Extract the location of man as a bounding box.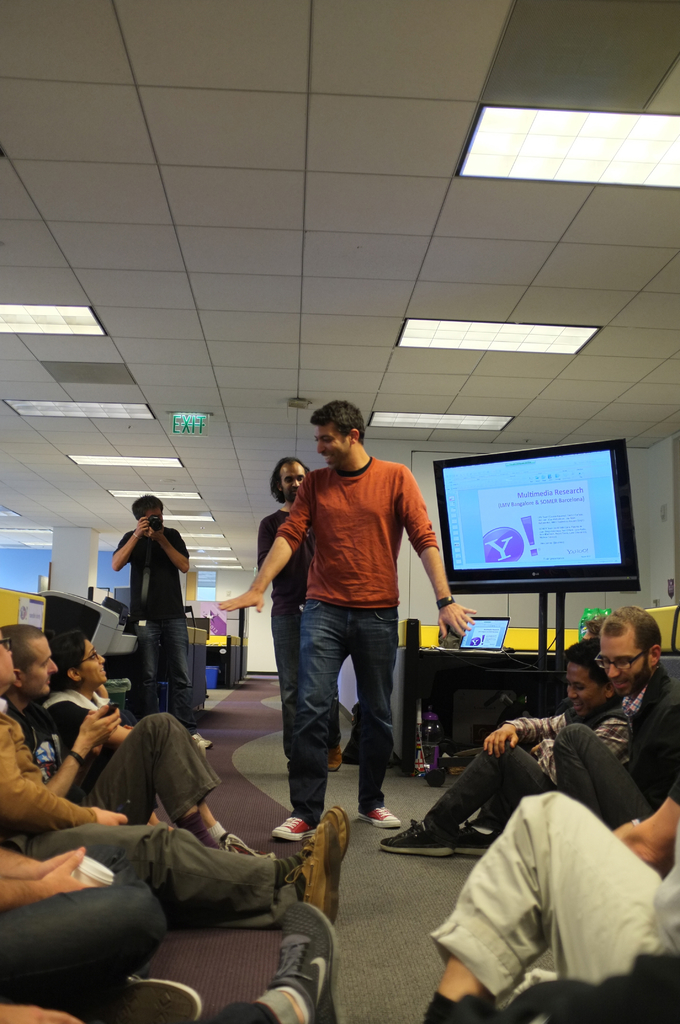
(473,629,630,780).
